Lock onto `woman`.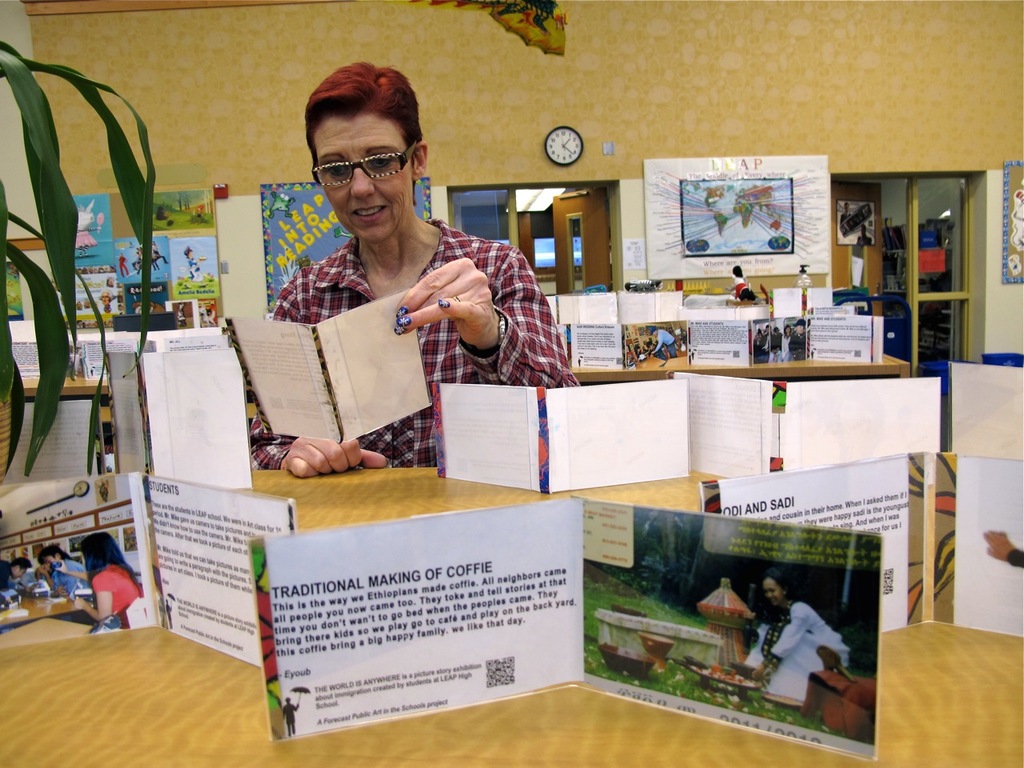
Locked: BBox(738, 574, 854, 710).
